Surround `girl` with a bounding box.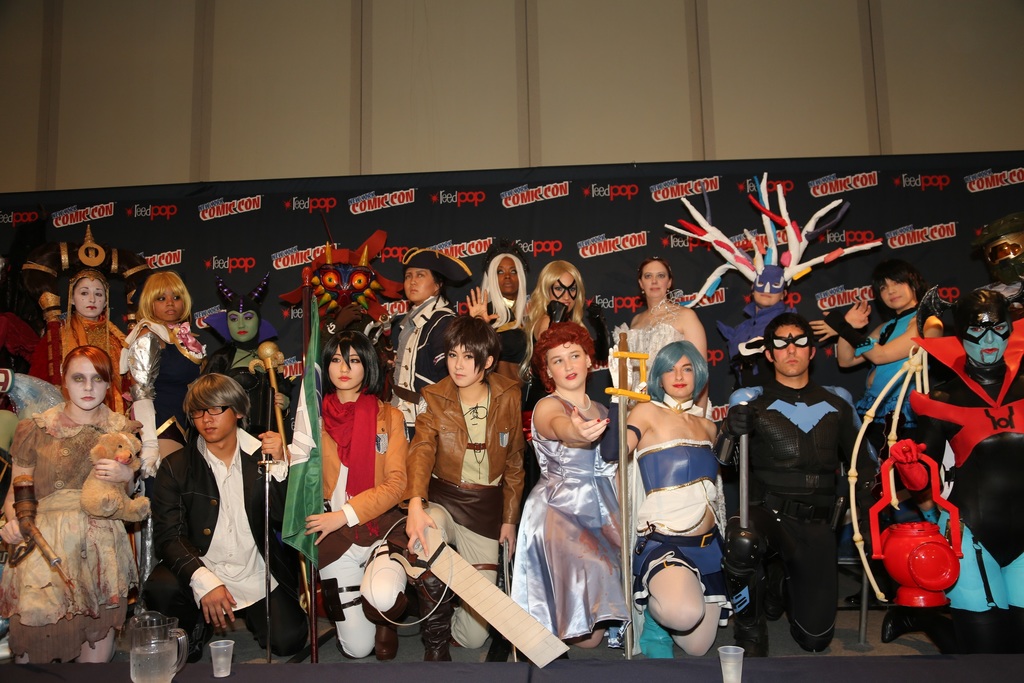
bbox(842, 264, 938, 441).
